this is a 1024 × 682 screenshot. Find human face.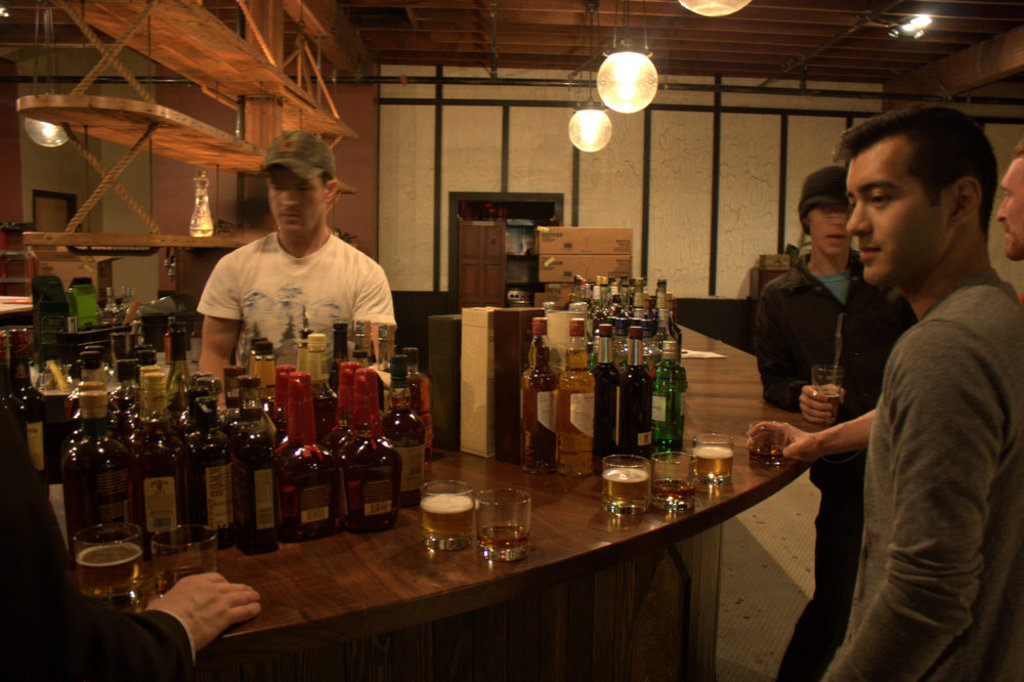
Bounding box: (804,196,854,256).
